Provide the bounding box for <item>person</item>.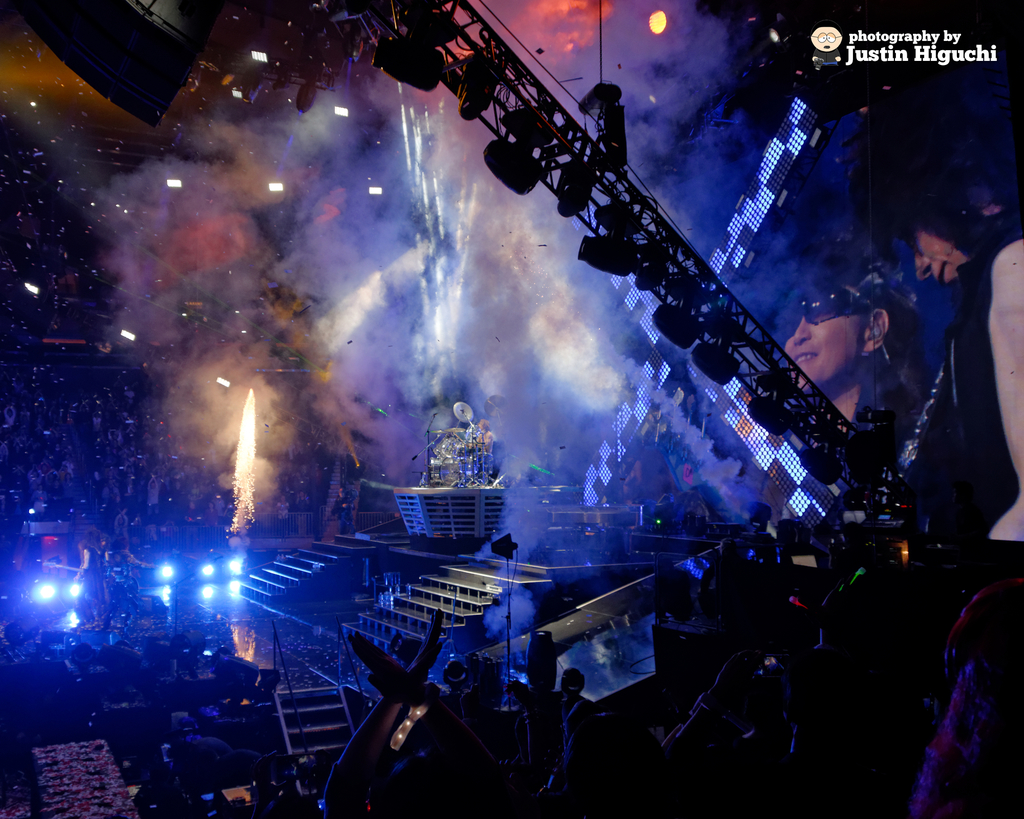
rect(780, 270, 921, 433).
